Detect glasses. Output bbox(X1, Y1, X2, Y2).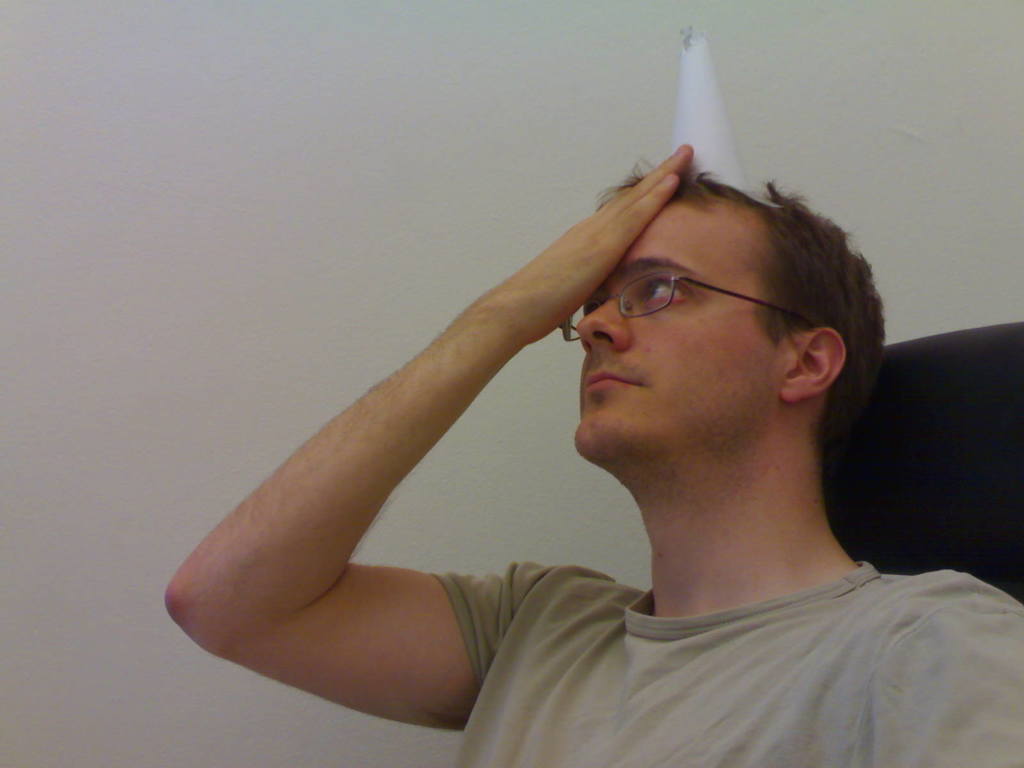
bbox(552, 262, 829, 332).
